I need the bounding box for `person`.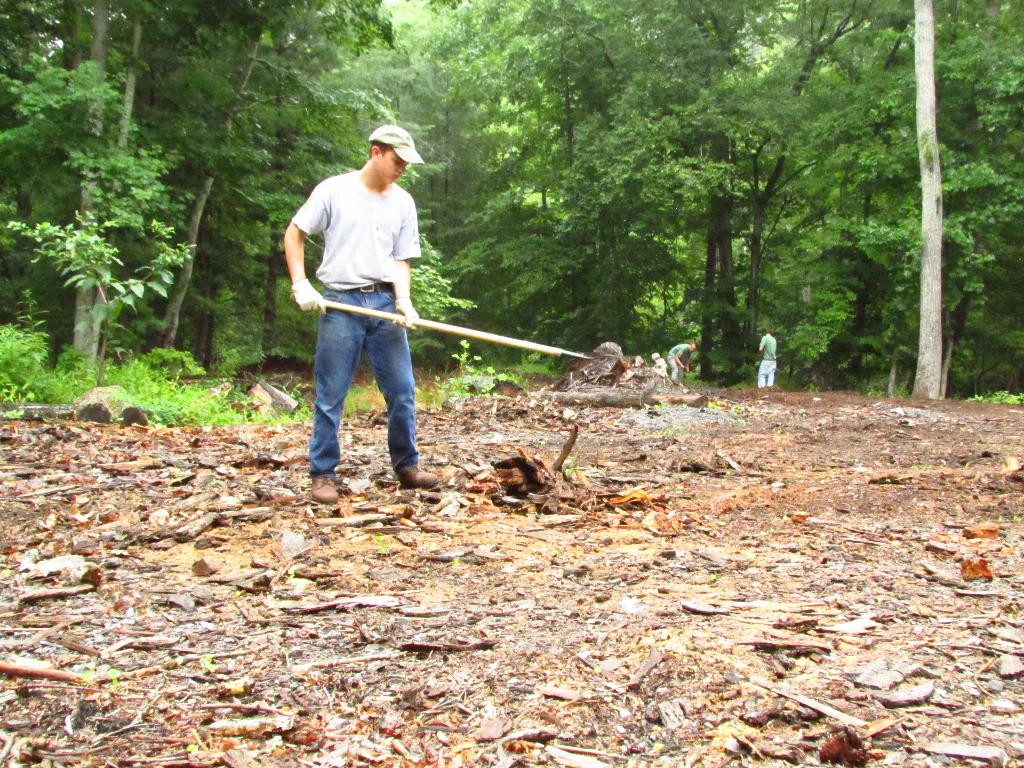
Here it is: bbox=(667, 340, 698, 384).
